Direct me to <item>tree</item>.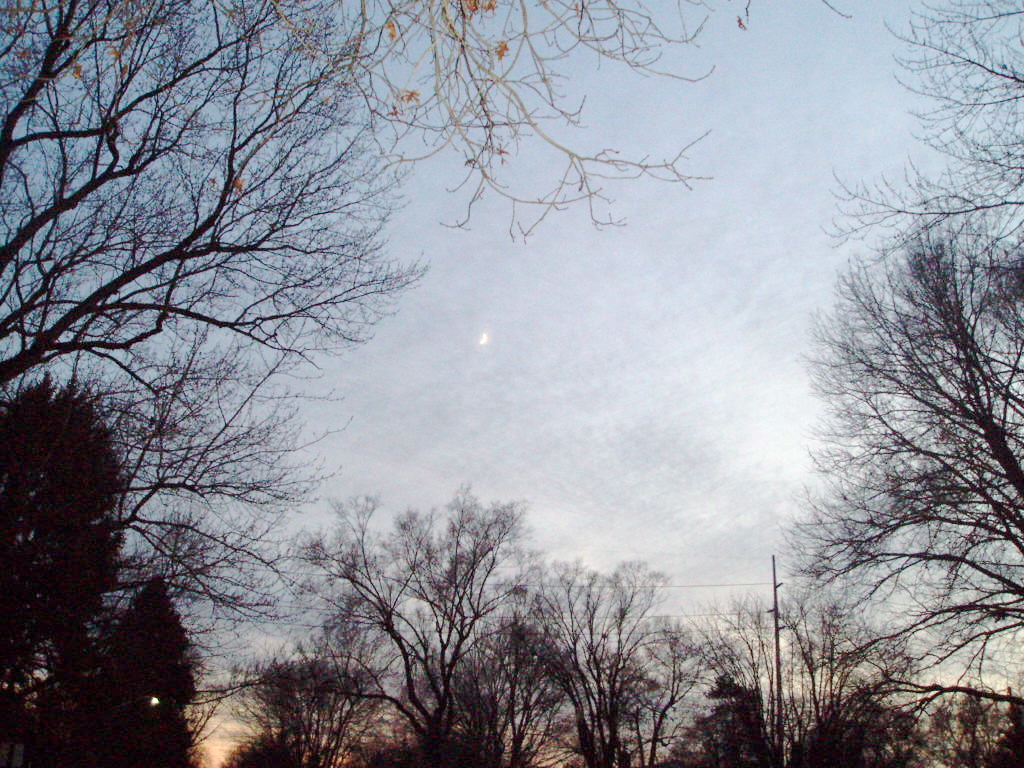
Direction: bbox=[829, 0, 1023, 276].
